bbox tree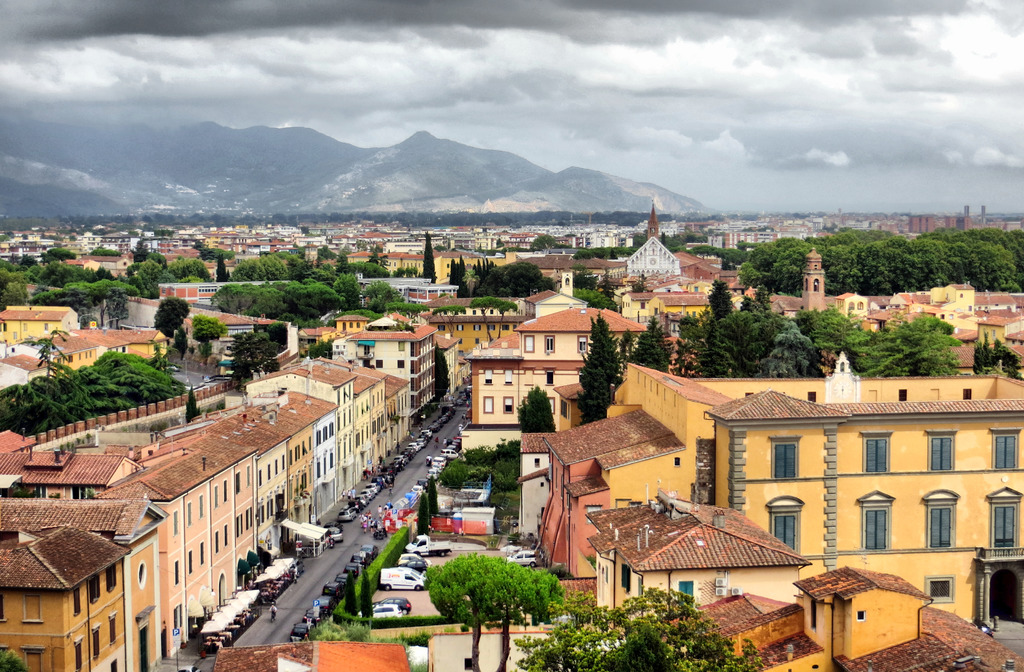
(x1=330, y1=259, x2=384, y2=277)
